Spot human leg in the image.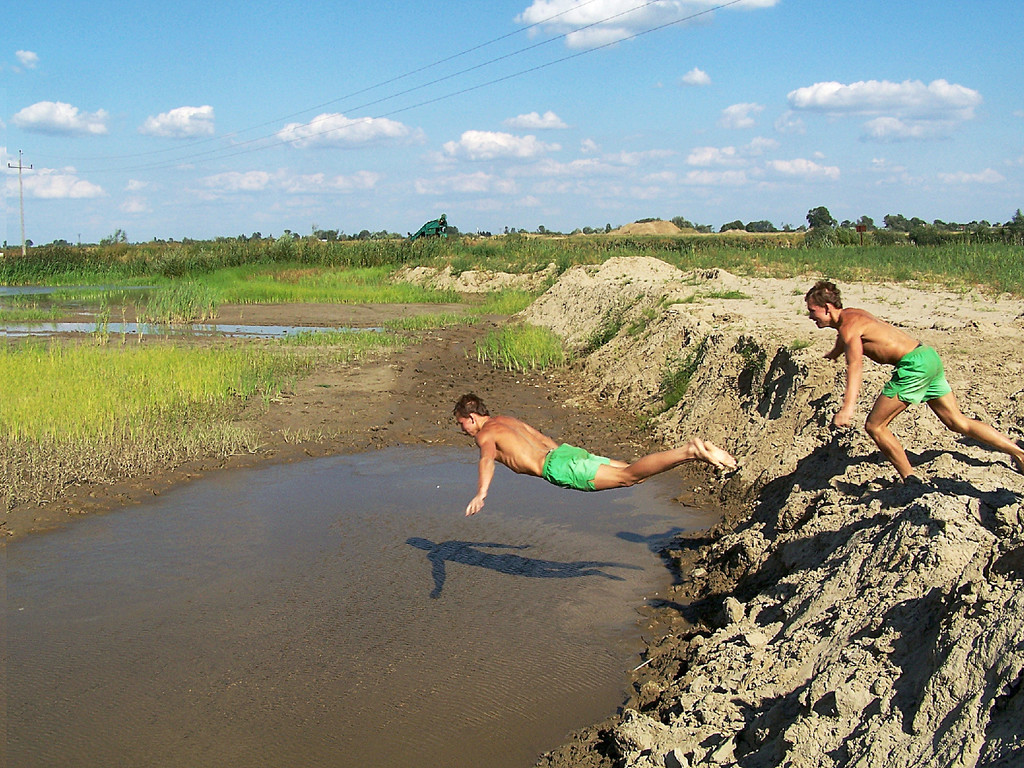
human leg found at locate(924, 351, 1023, 467).
